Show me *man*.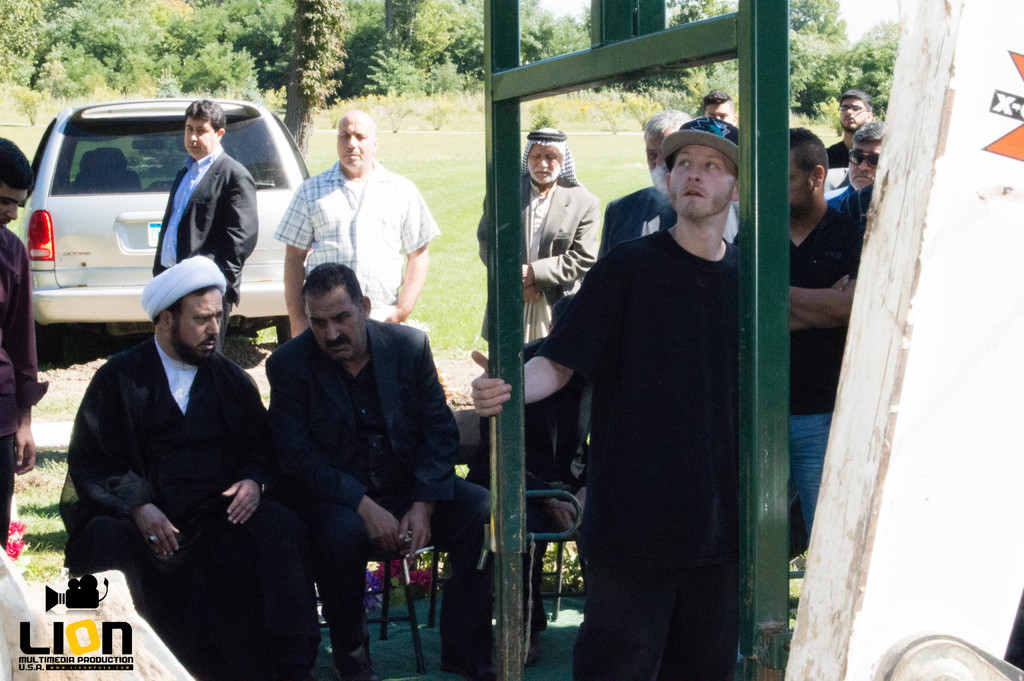
*man* is here: 275, 267, 491, 680.
